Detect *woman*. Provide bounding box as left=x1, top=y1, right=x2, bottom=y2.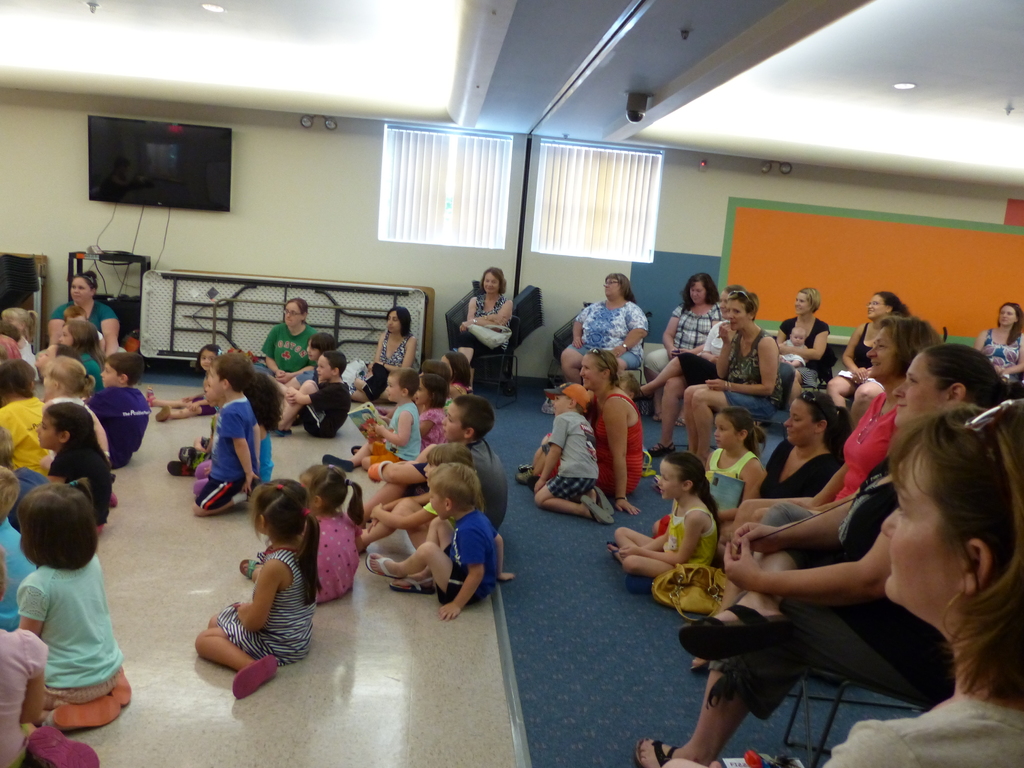
left=636, top=344, right=1011, bottom=767.
